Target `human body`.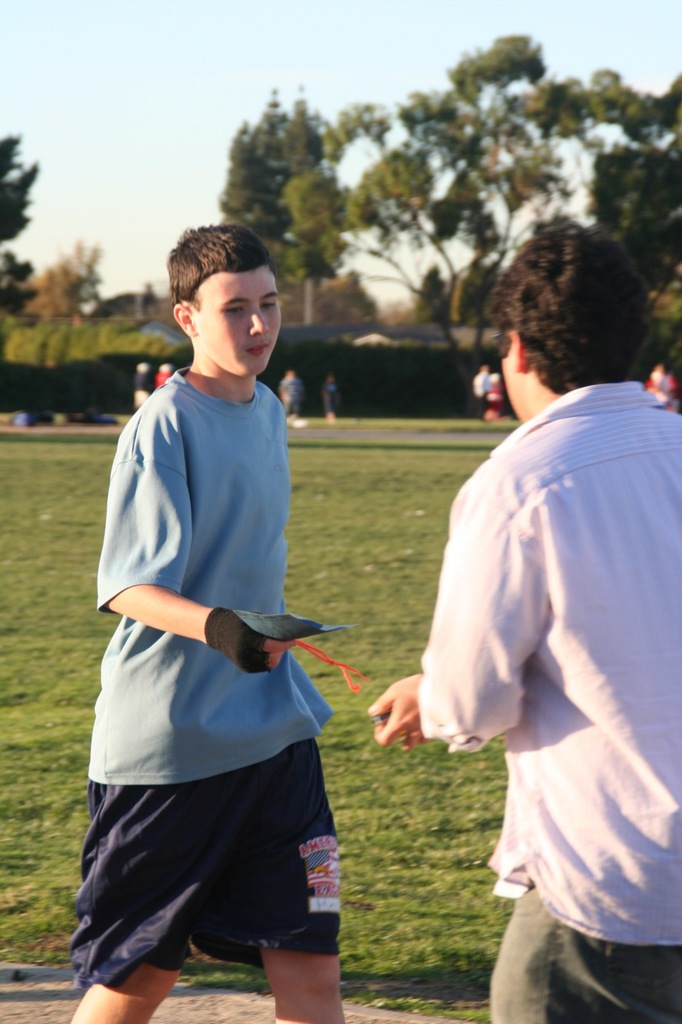
Target region: 485/381/506/417.
